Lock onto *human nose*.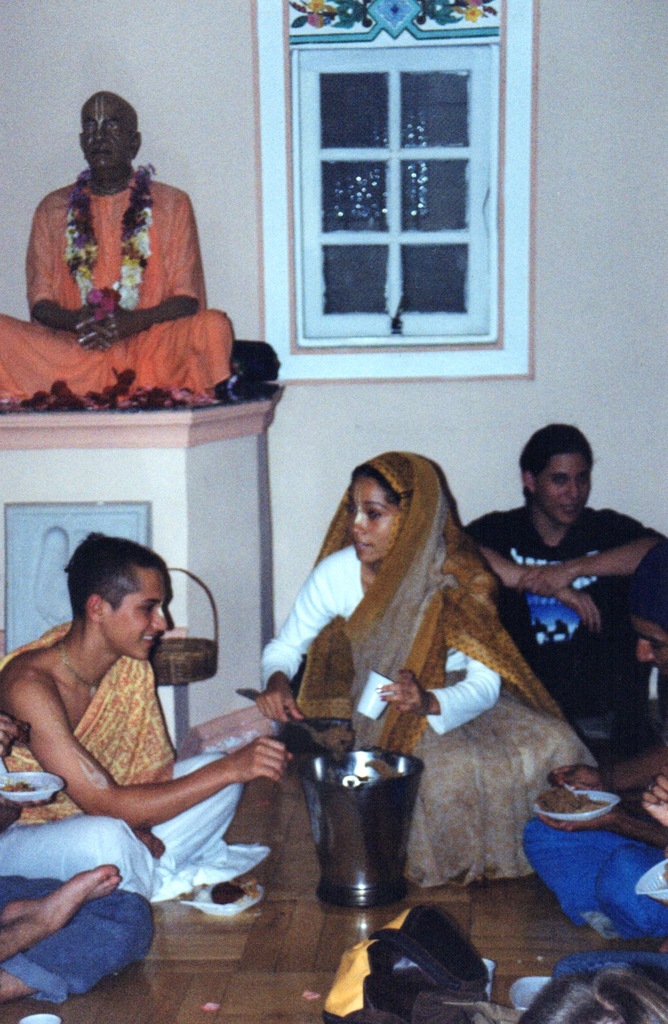
Locked: box(347, 511, 367, 536).
